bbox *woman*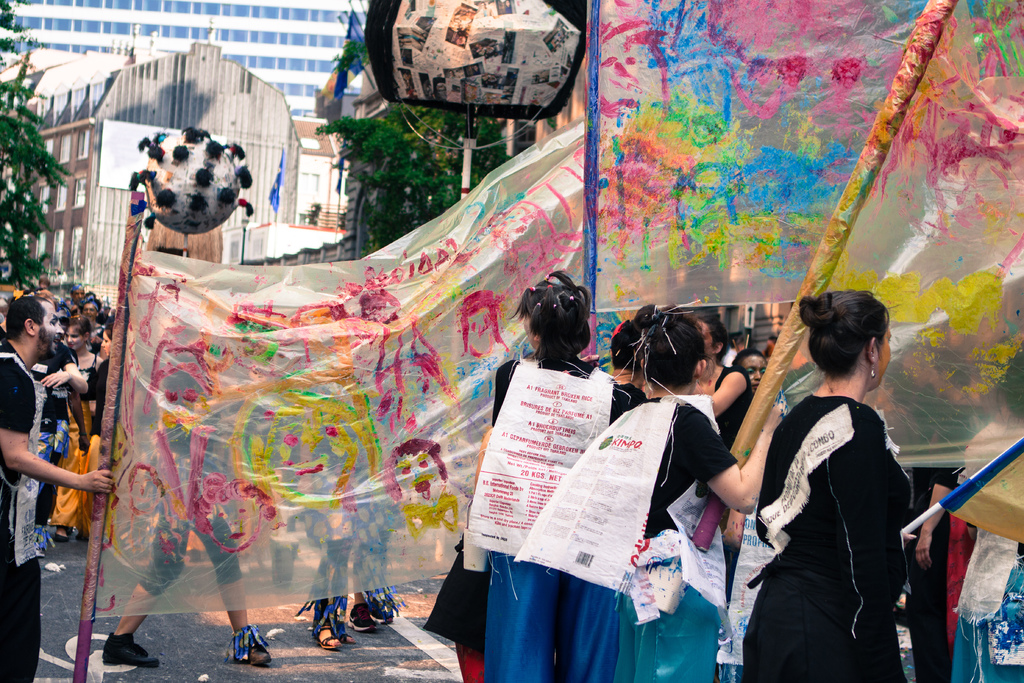
<region>948, 354, 1023, 682</region>
